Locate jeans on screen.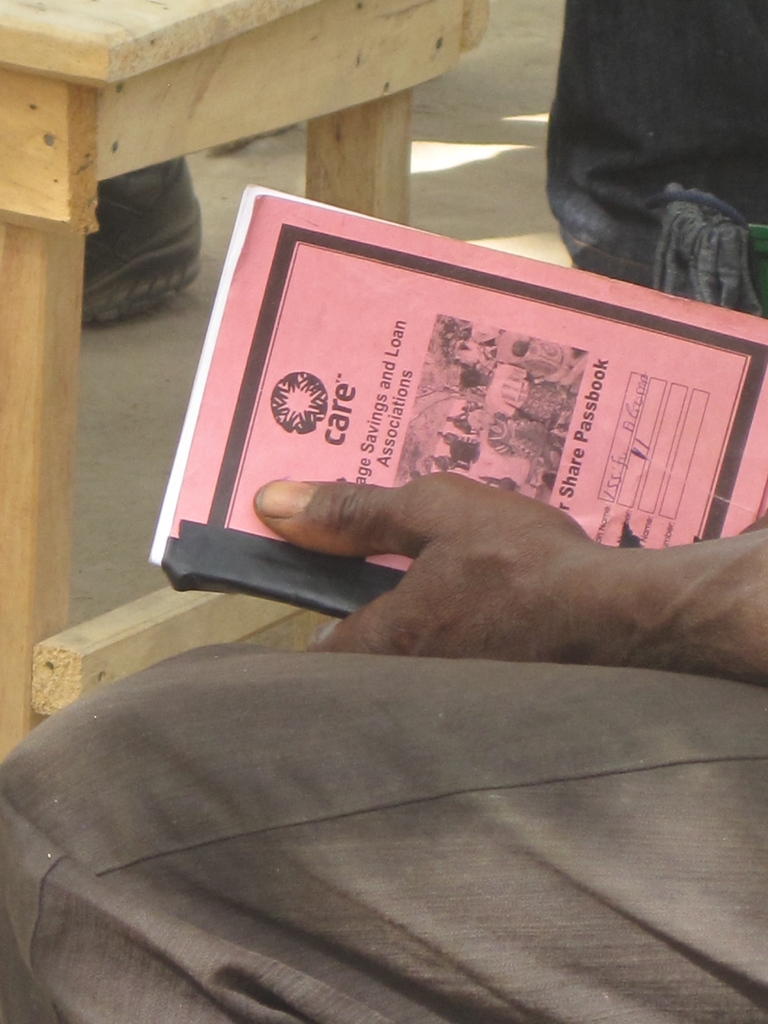
On screen at 0:644:764:1023.
